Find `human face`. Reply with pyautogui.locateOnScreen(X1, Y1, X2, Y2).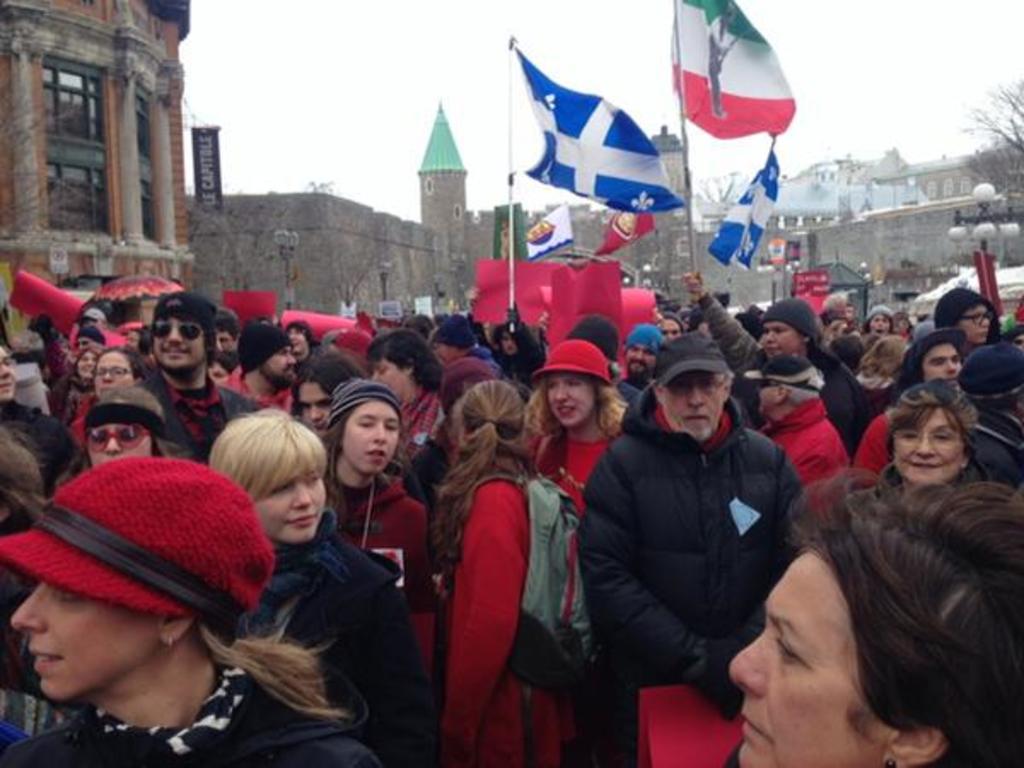
pyautogui.locateOnScreen(754, 372, 777, 418).
